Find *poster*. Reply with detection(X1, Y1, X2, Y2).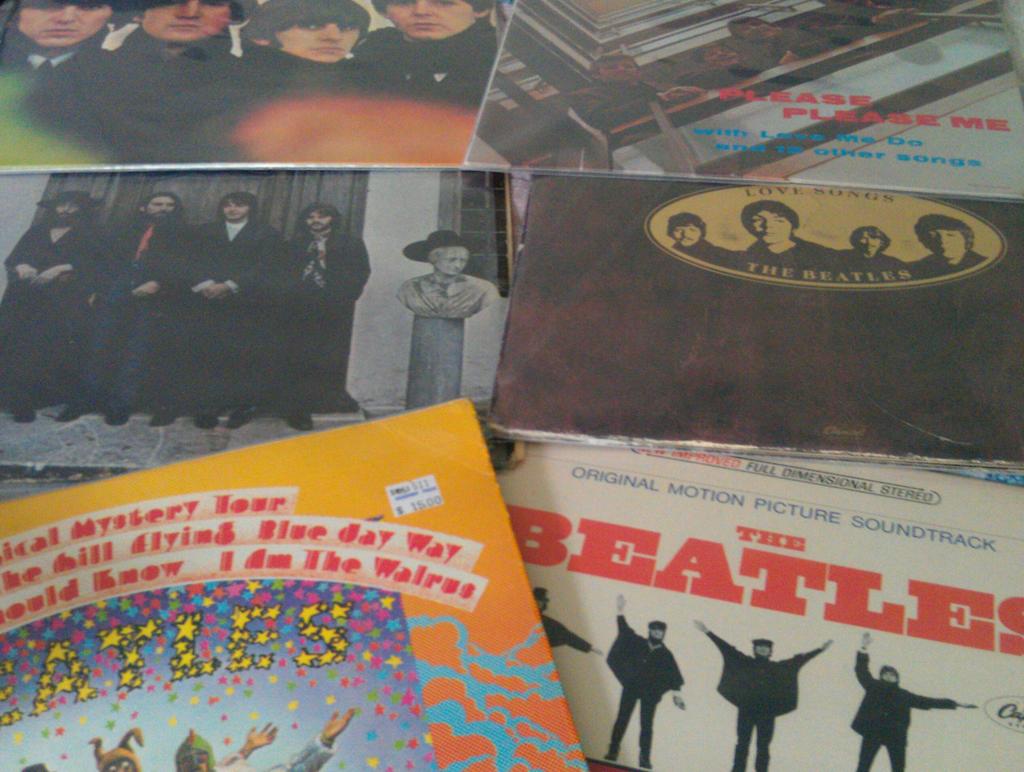
detection(458, 0, 1023, 195).
